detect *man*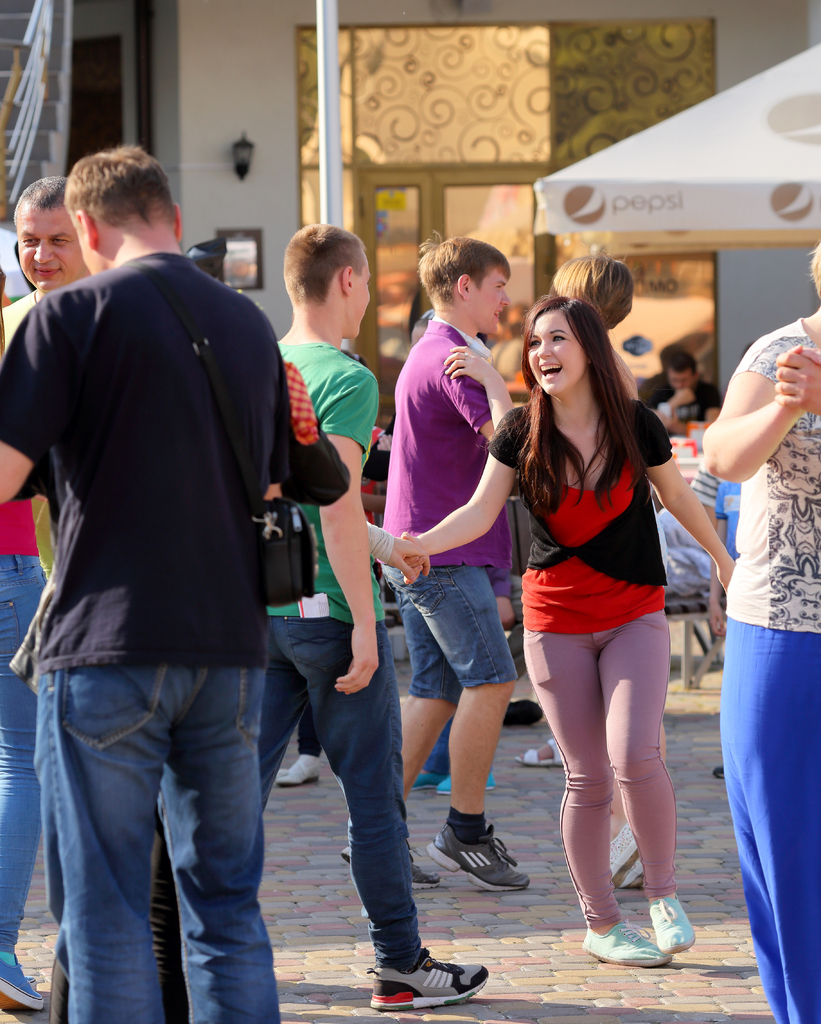
BBox(0, 175, 92, 1010)
